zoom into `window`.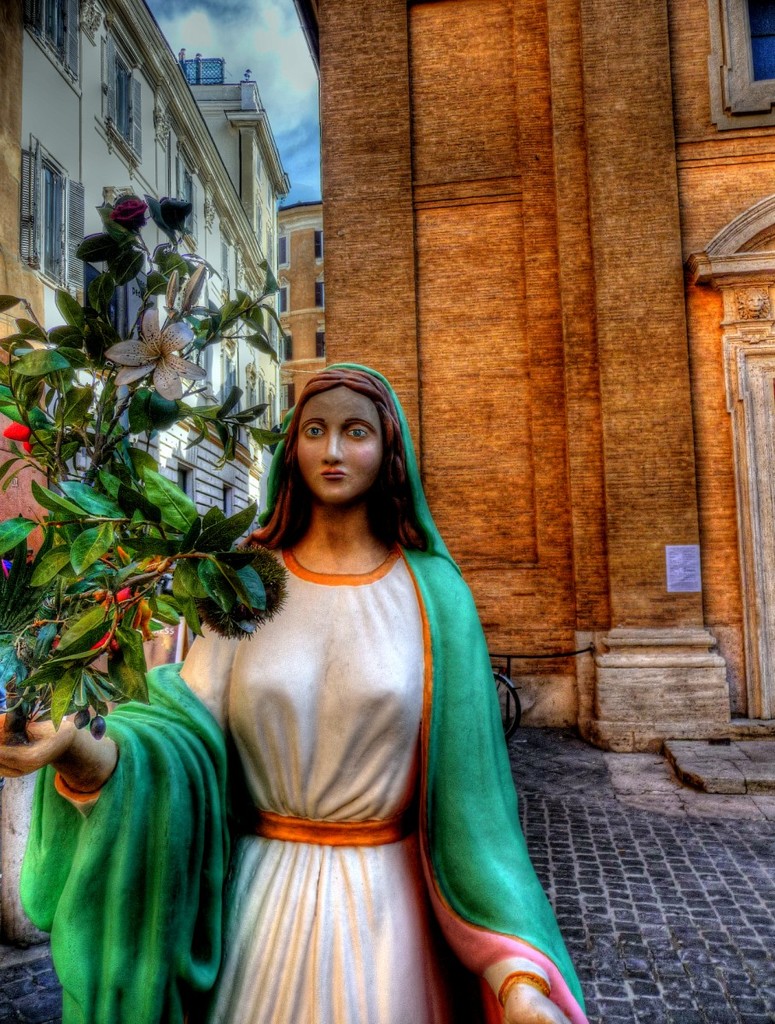
Zoom target: pyautogui.locateOnScreen(21, 0, 82, 88).
